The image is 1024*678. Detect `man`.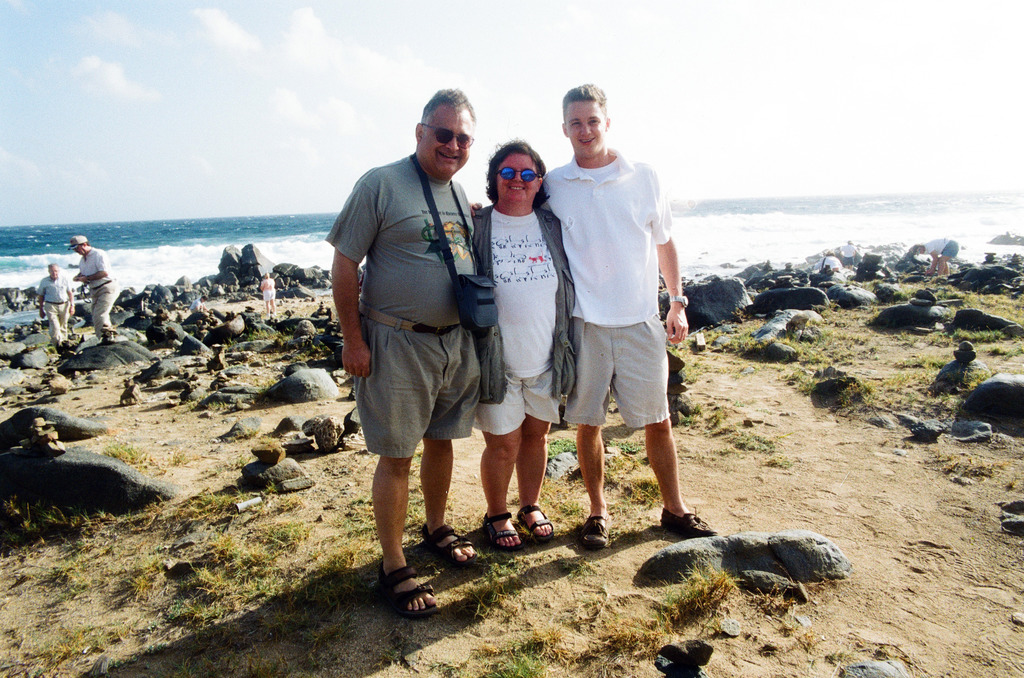
Detection: x1=35, y1=254, x2=71, y2=357.
